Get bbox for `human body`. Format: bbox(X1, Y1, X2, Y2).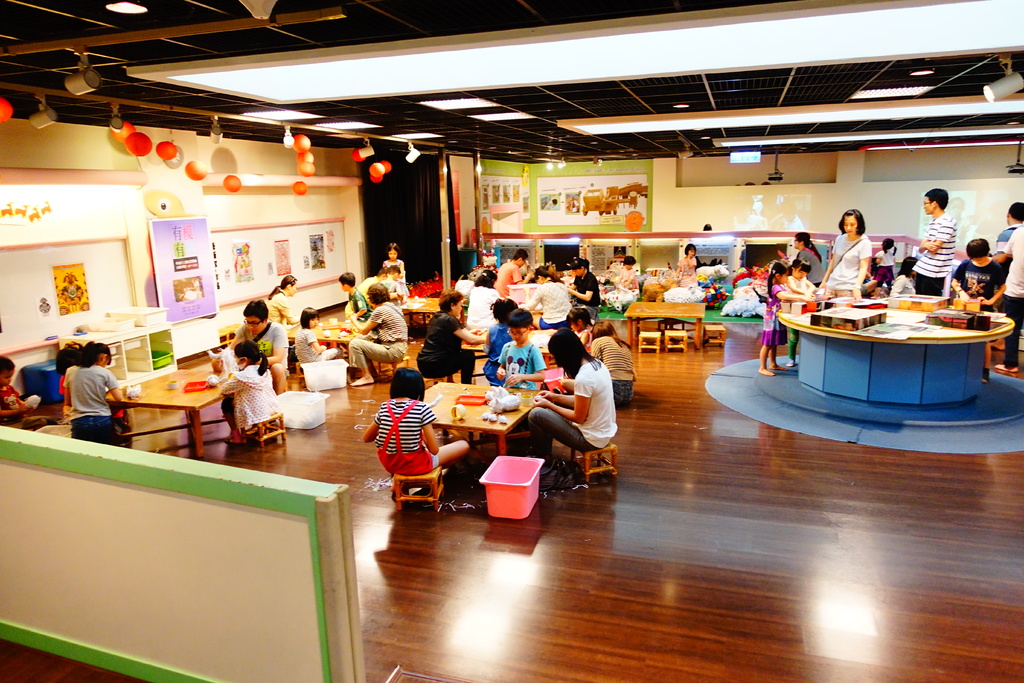
bbox(236, 295, 289, 381).
